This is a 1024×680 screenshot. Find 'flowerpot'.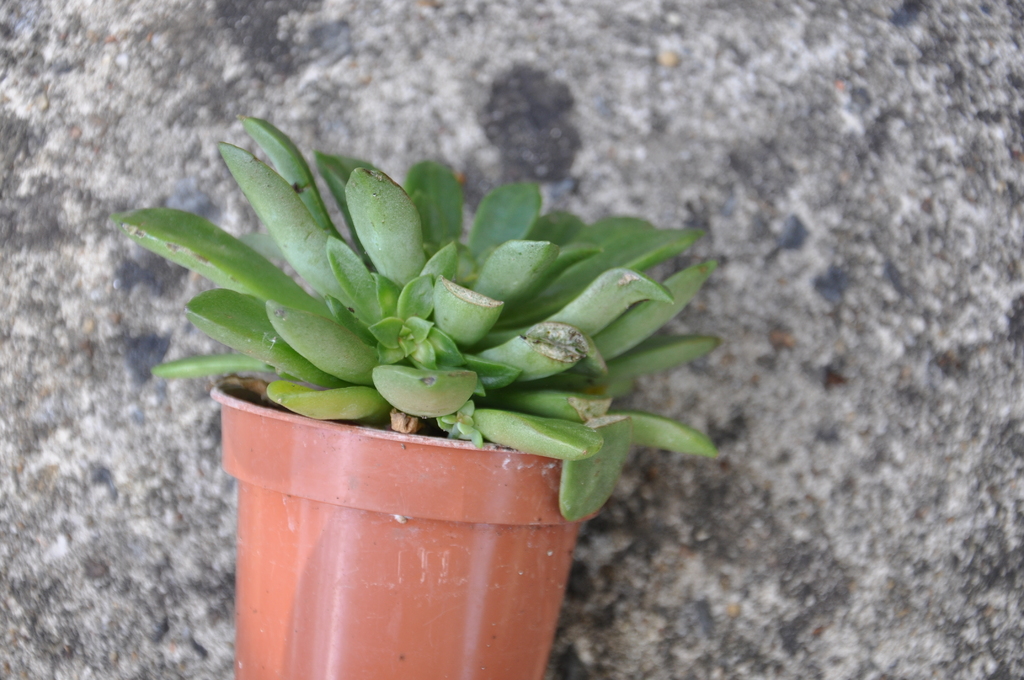
Bounding box: {"x1": 209, "y1": 385, "x2": 600, "y2": 679}.
